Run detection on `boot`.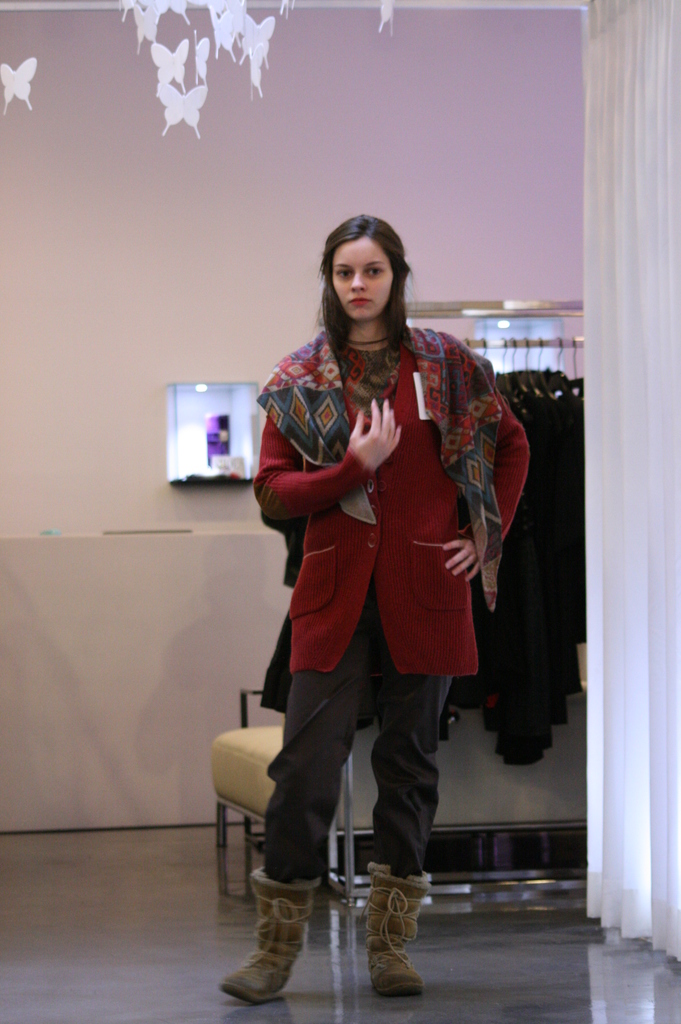
Result: <bbox>228, 884, 310, 1014</bbox>.
